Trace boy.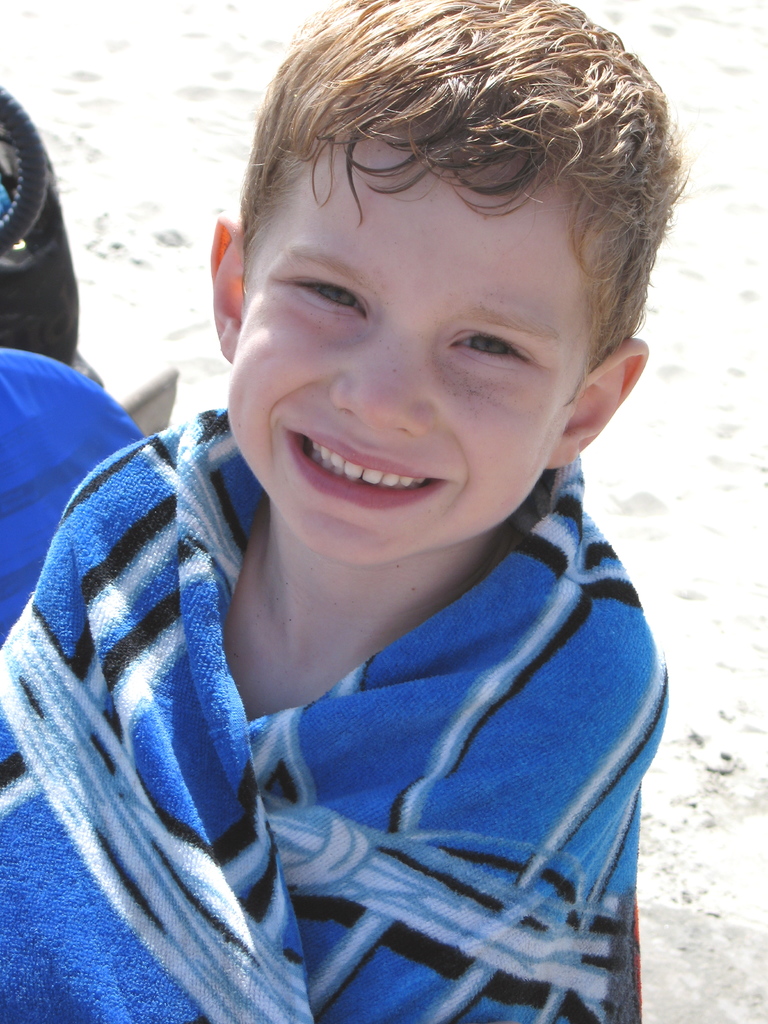
Traced to (x1=0, y1=0, x2=685, y2=1023).
